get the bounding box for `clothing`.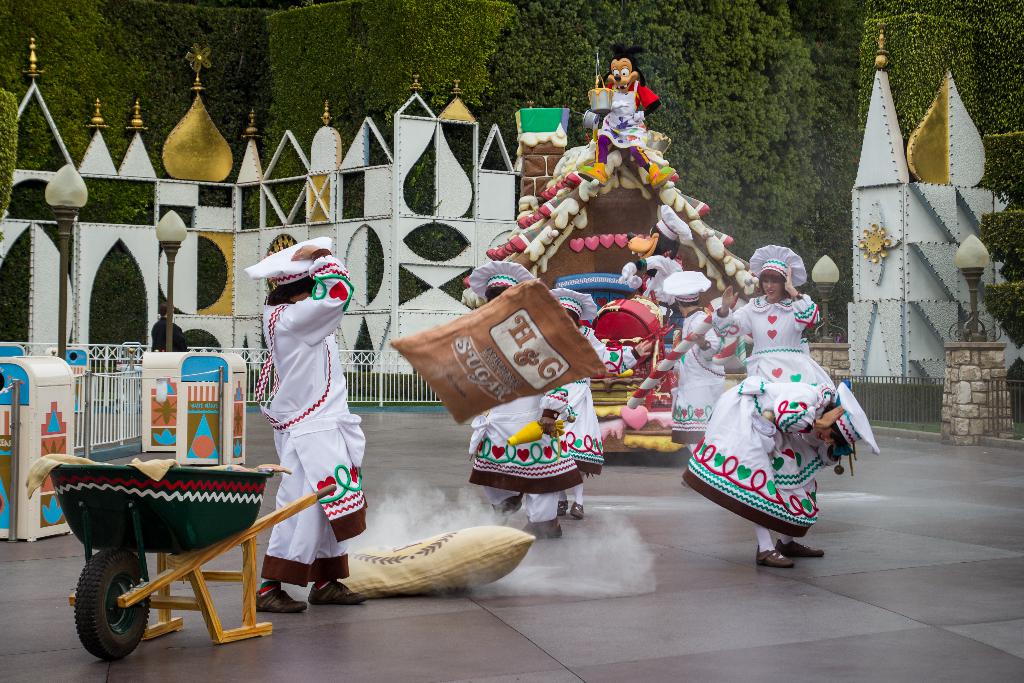
box(244, 239, 365, 546).
